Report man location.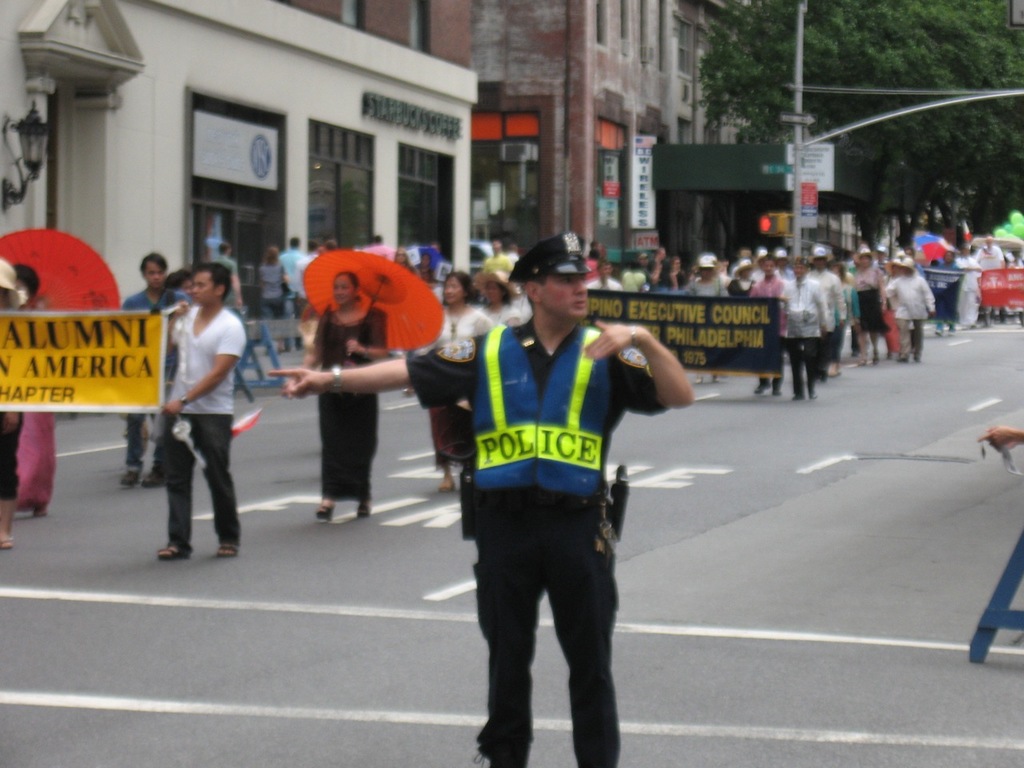
Report: pyautogui.locateOnScreen(882, 255, 941, 361).
